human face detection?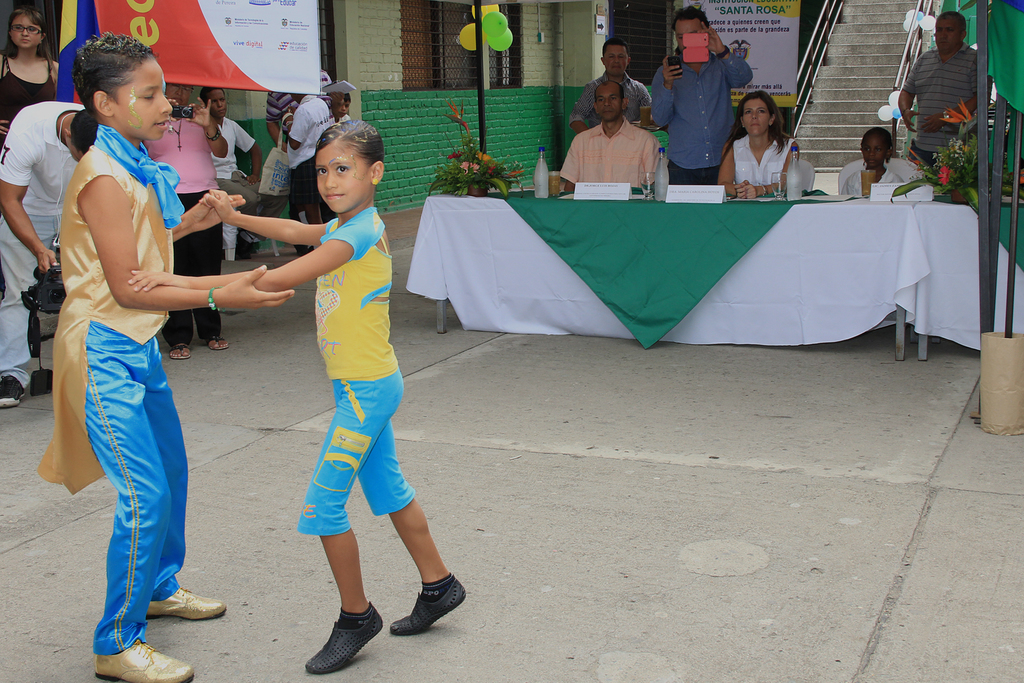
locate(595, 88, 623, 124)
